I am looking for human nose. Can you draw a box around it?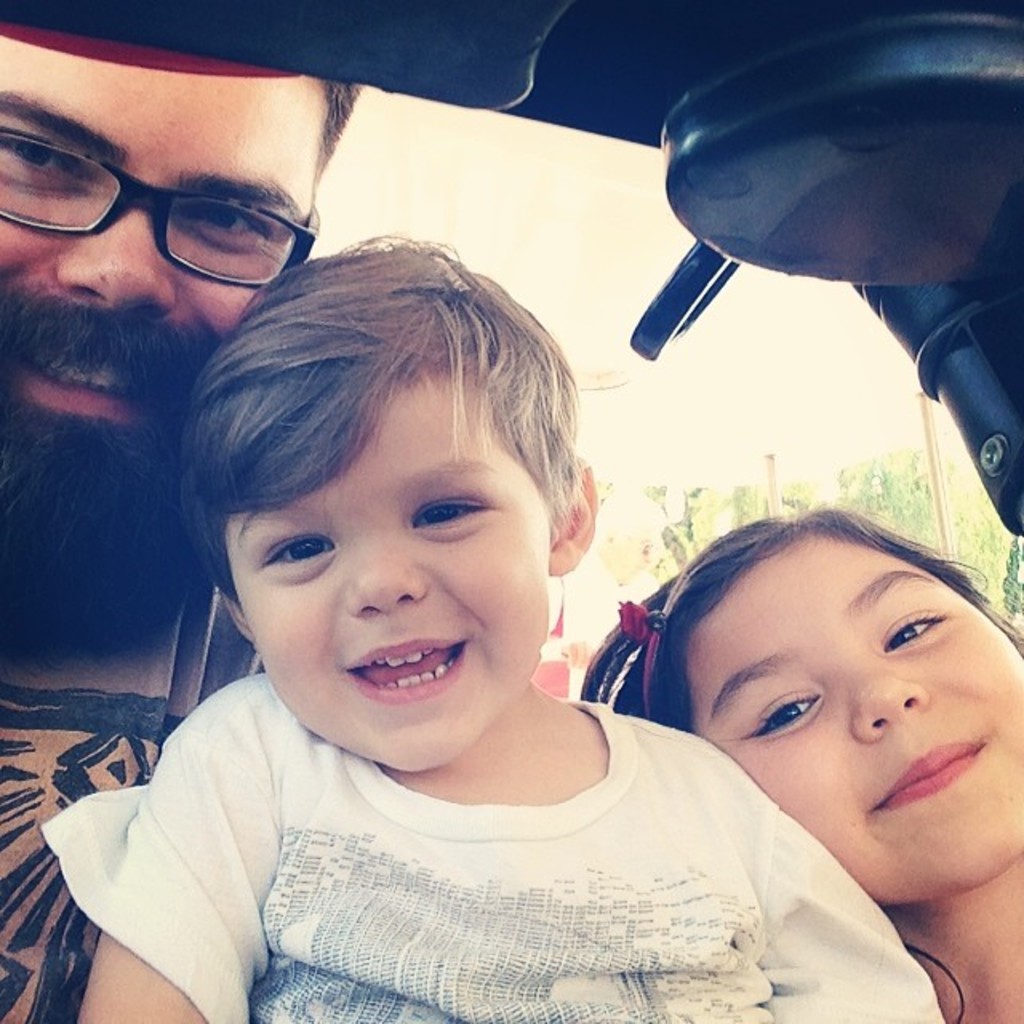
Sure, the bounding box is (46,198,174,314).
